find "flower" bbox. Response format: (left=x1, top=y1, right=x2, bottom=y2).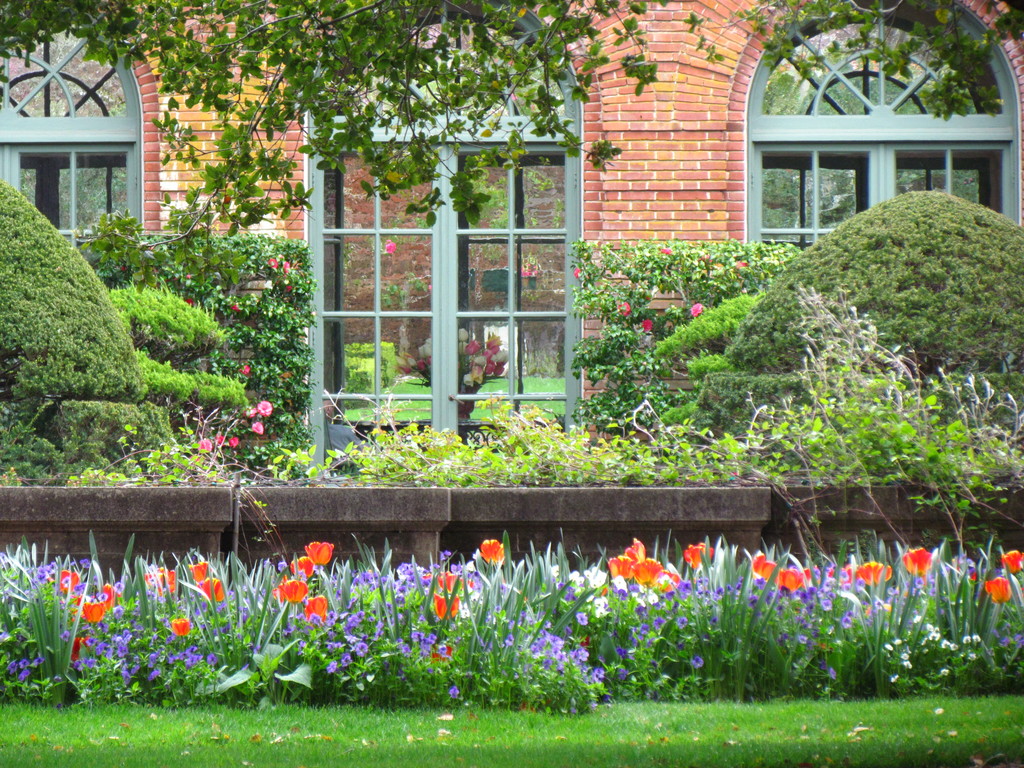
(left=689, top=303, right=705, bottom=316).
